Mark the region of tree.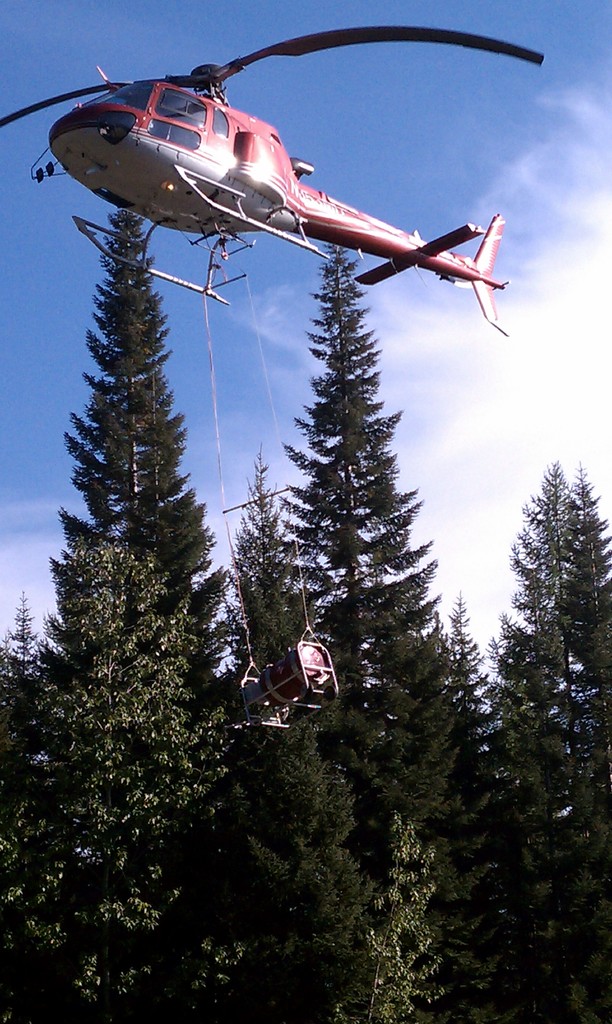
Region: 279 245 505 1023.
